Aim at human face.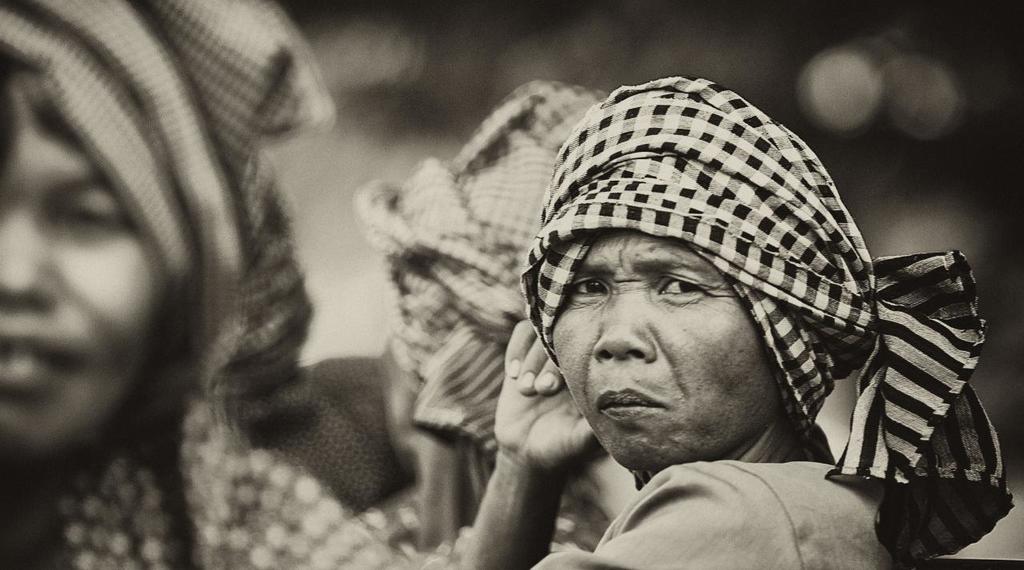
Aimed at [550,229,790,472].
